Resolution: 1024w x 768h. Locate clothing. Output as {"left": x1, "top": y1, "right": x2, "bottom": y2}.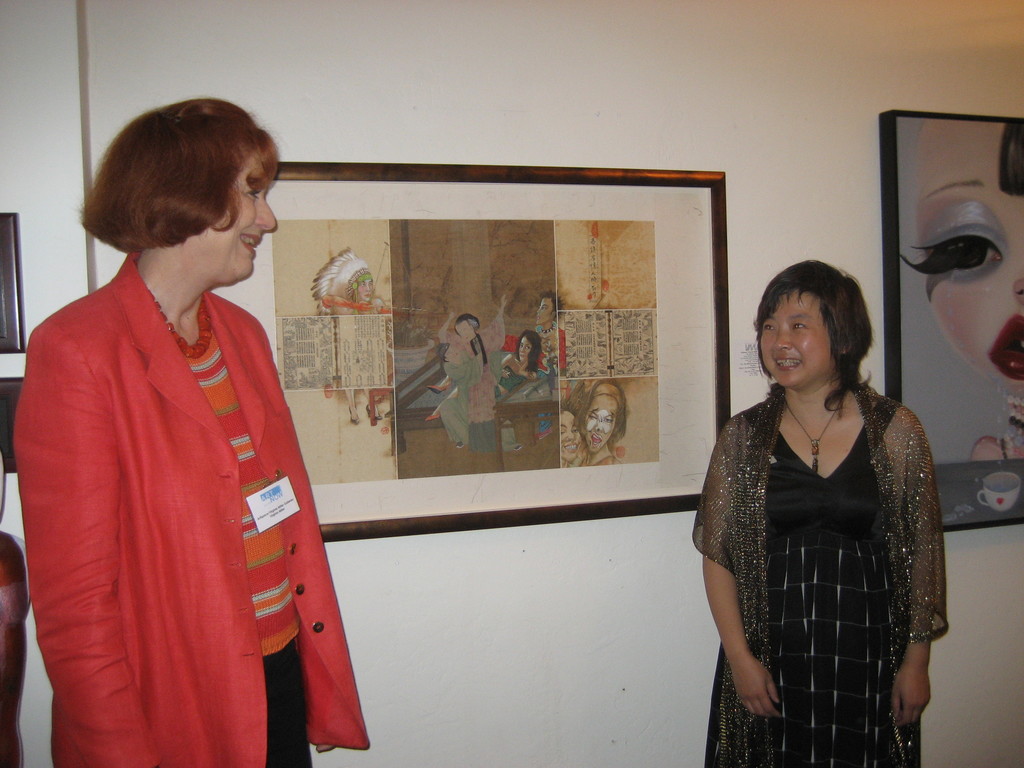
{"left": 689, "top": 389, "right": 941, "bottom": 767}.
